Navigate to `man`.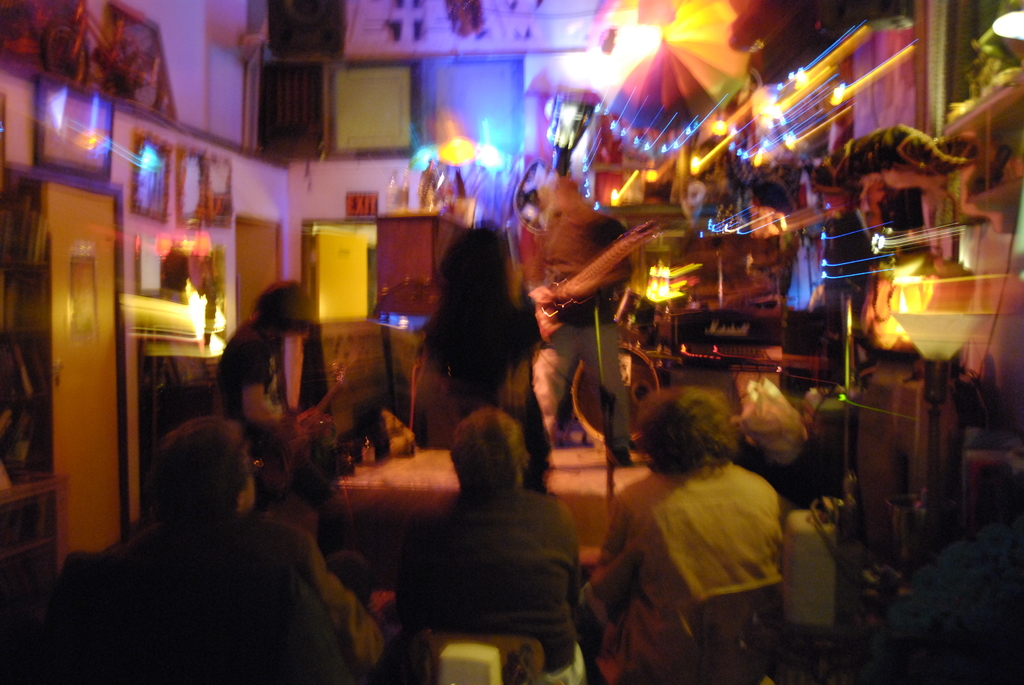
Navigation target: [x1=371, y1=397, x2=614, y2=678].
